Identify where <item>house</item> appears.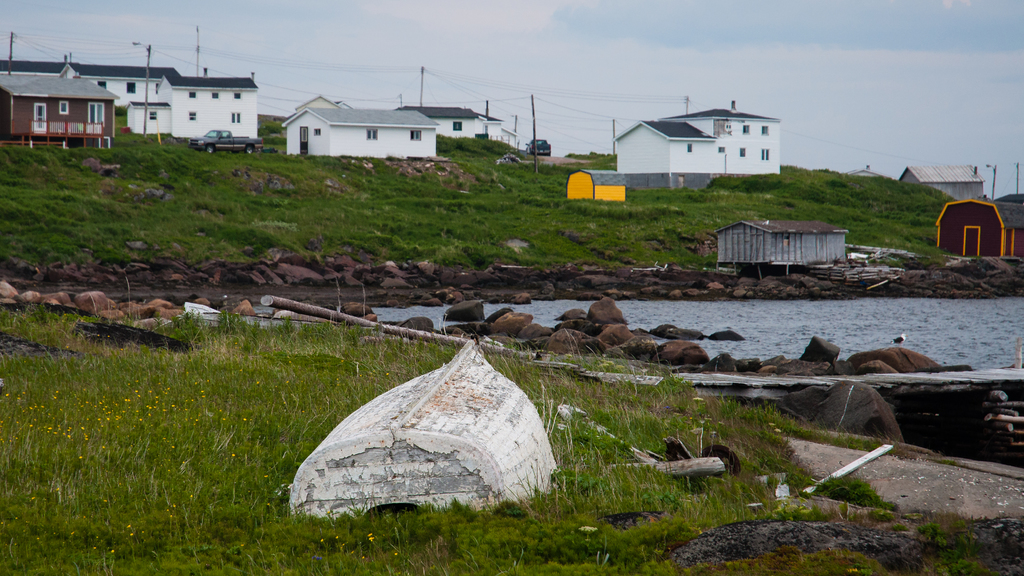
Appears at 610/94/787/179.
